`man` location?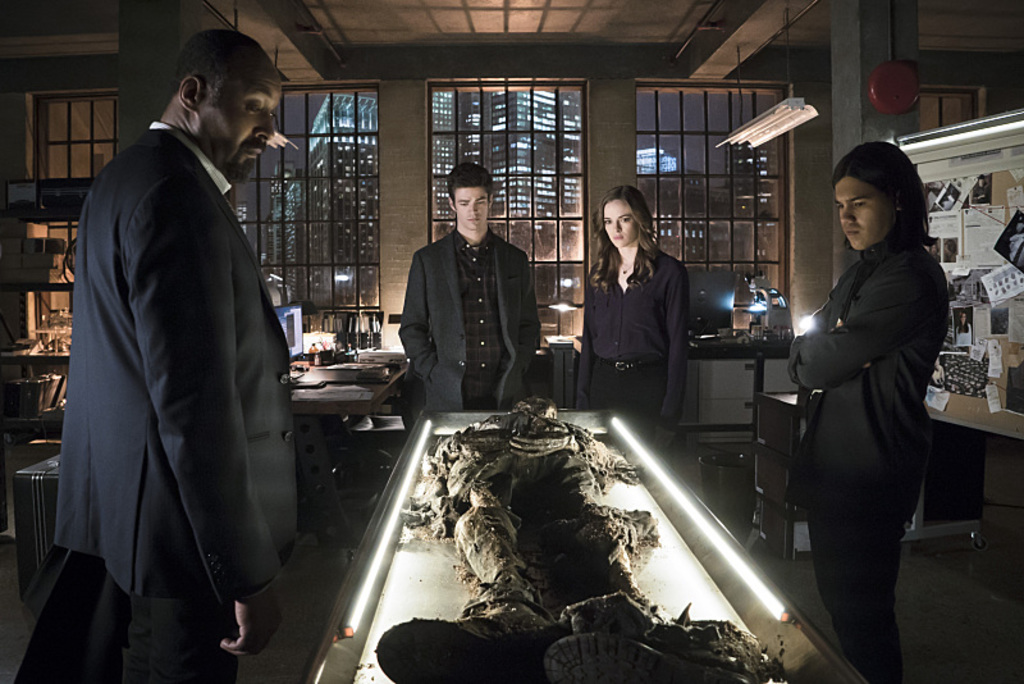
box=[394, 159, 544, 414]
